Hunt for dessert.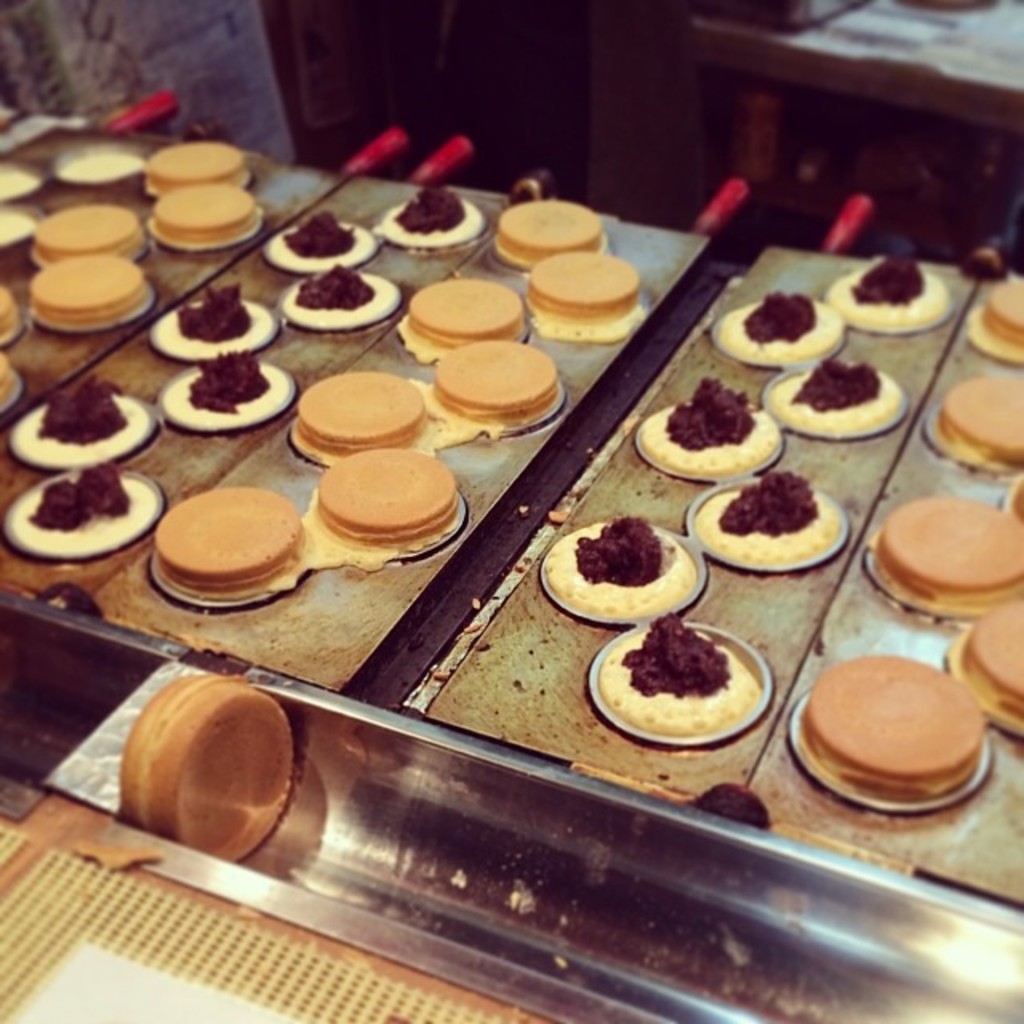
Hunted down at (x1=32, y1=197, x2=150, y2=266).
